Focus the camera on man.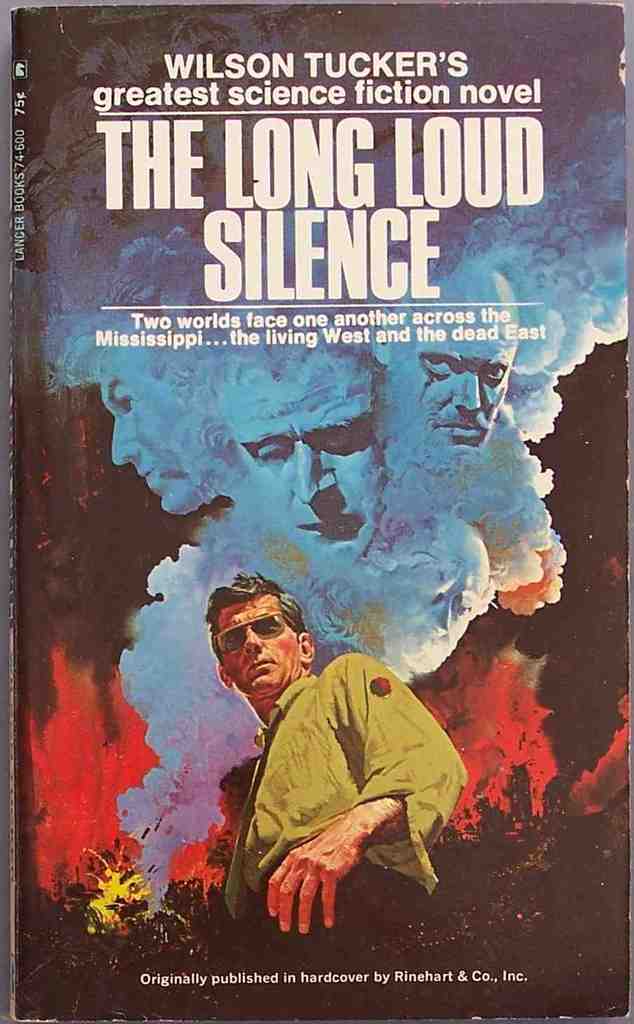
Focus region: 104, 242, 244, 519.
